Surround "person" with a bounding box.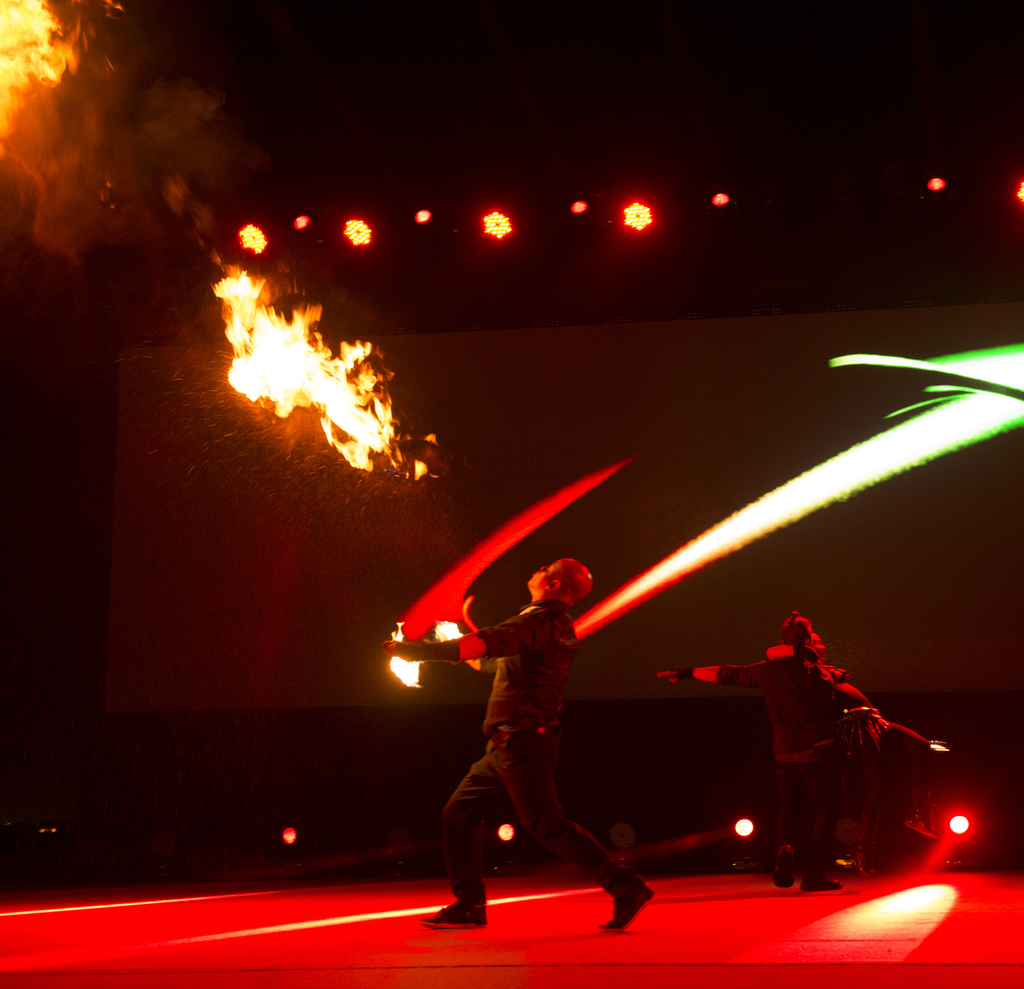
region(397, 542, 617, 919).
